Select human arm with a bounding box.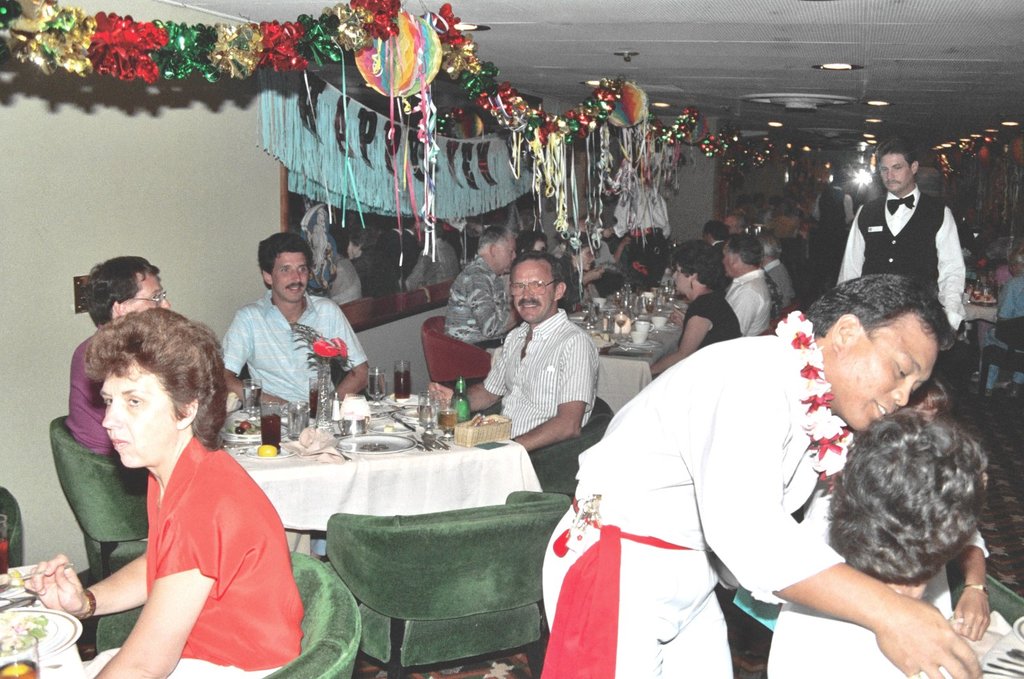
<box>994,282,1020,325</box>.
